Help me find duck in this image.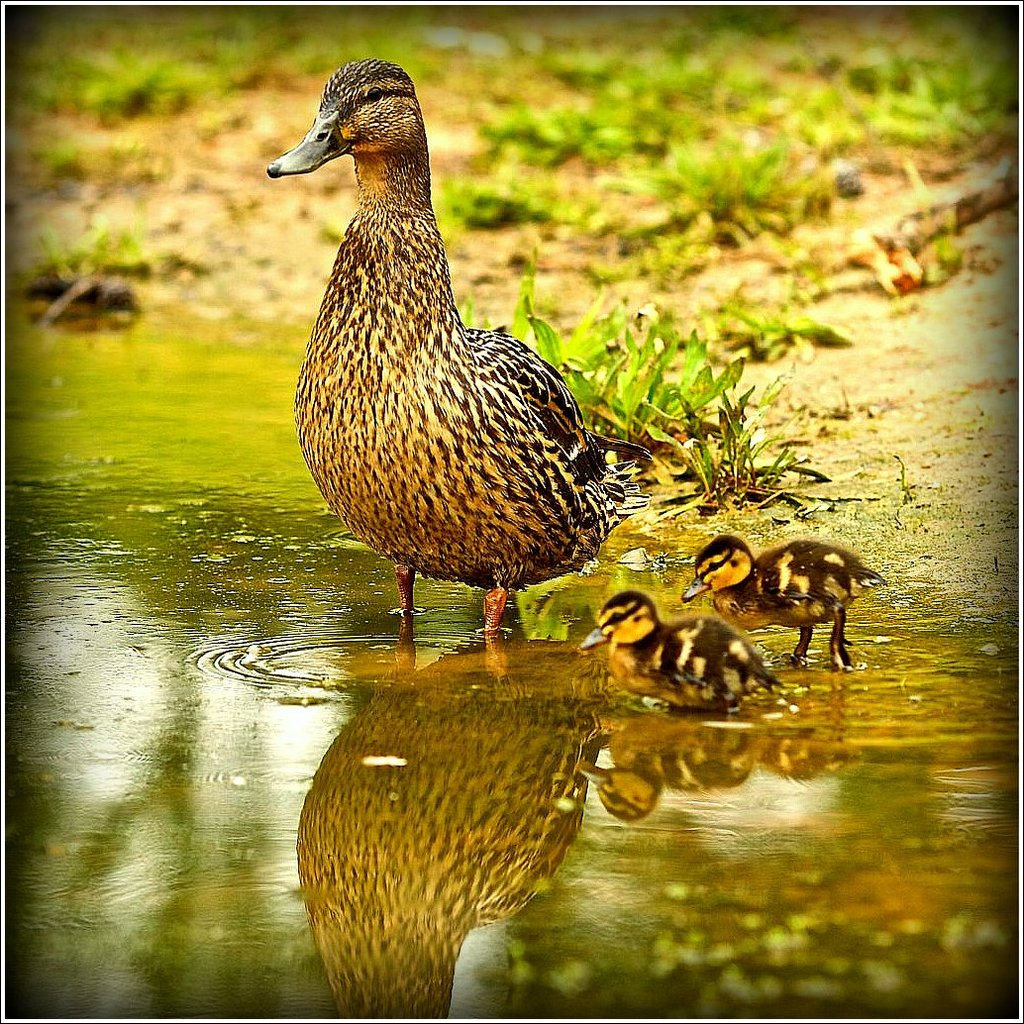
Found it: [left=280, top=60, right=643, bottom=716].
